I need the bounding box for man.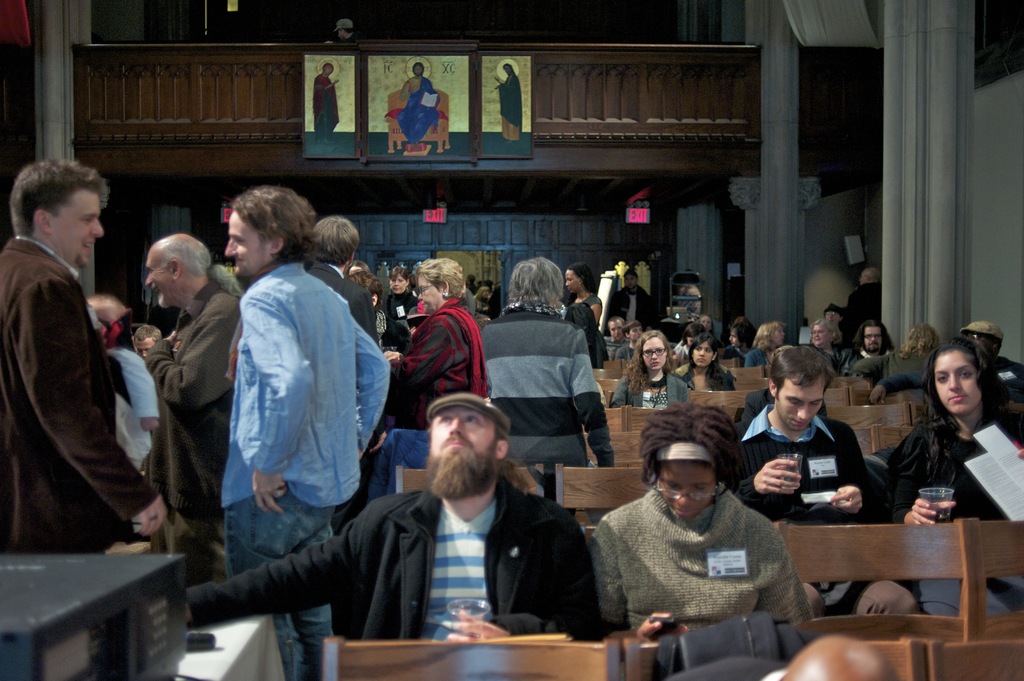
Here it is: <bbox>614, 323, 651, 365</bbox>.
